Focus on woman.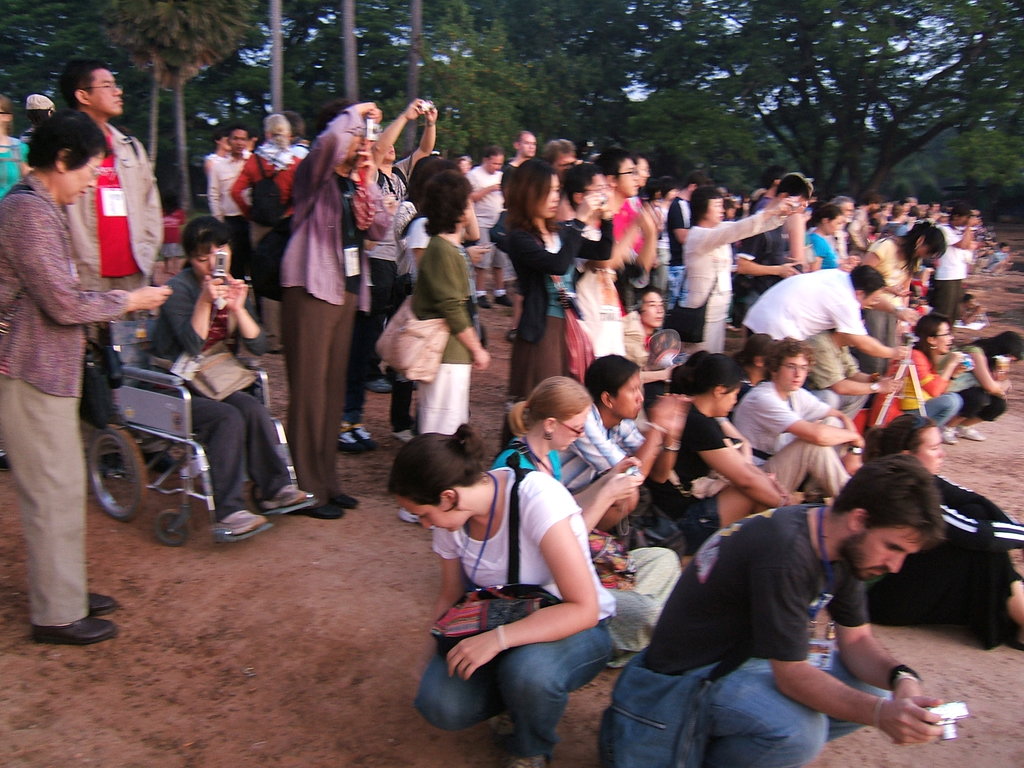
Focused at {"left": 548, "top": 159, "right": 630, "bottom": 360}.
